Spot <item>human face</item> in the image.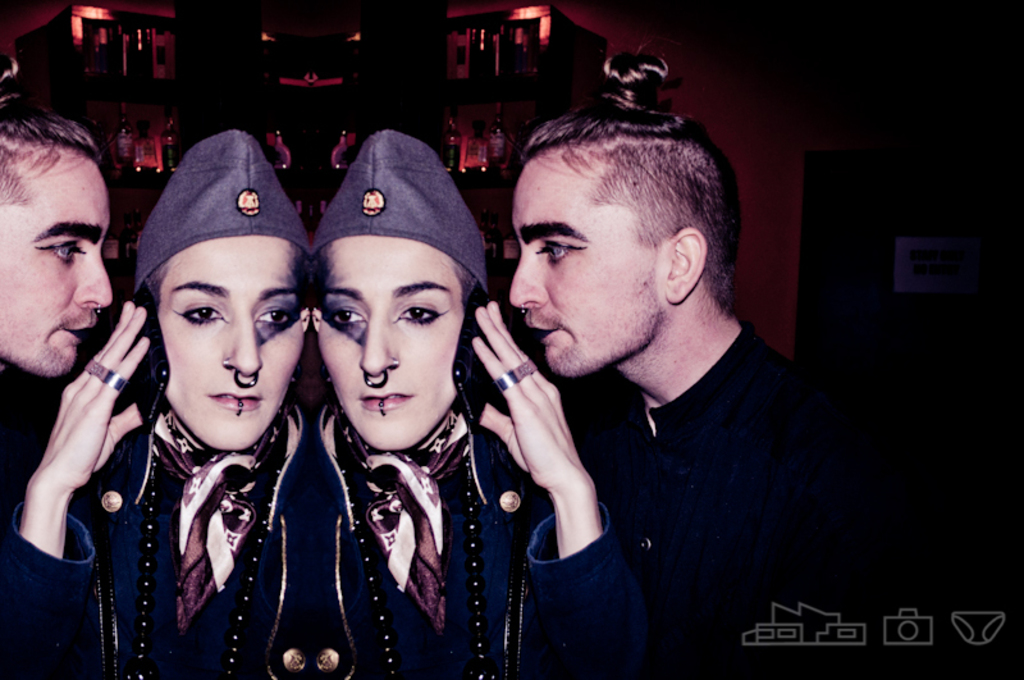
<item>human face</item> found at 314, 241, 466, 453.
